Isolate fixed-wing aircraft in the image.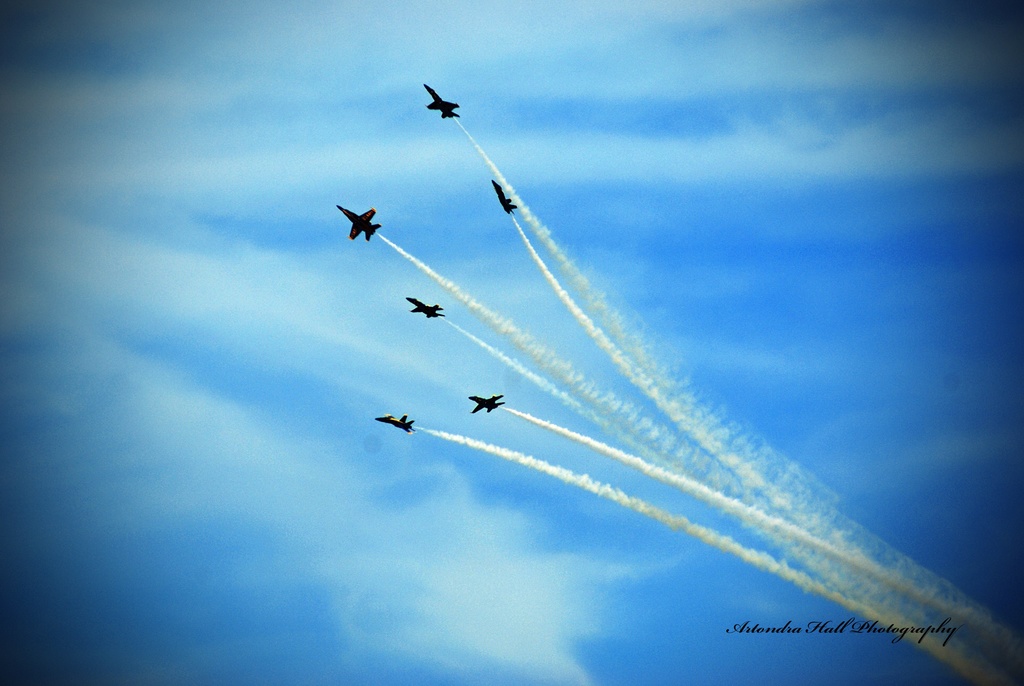
Isolated region: x1=338, y1=204, x2=380, y2=238.
